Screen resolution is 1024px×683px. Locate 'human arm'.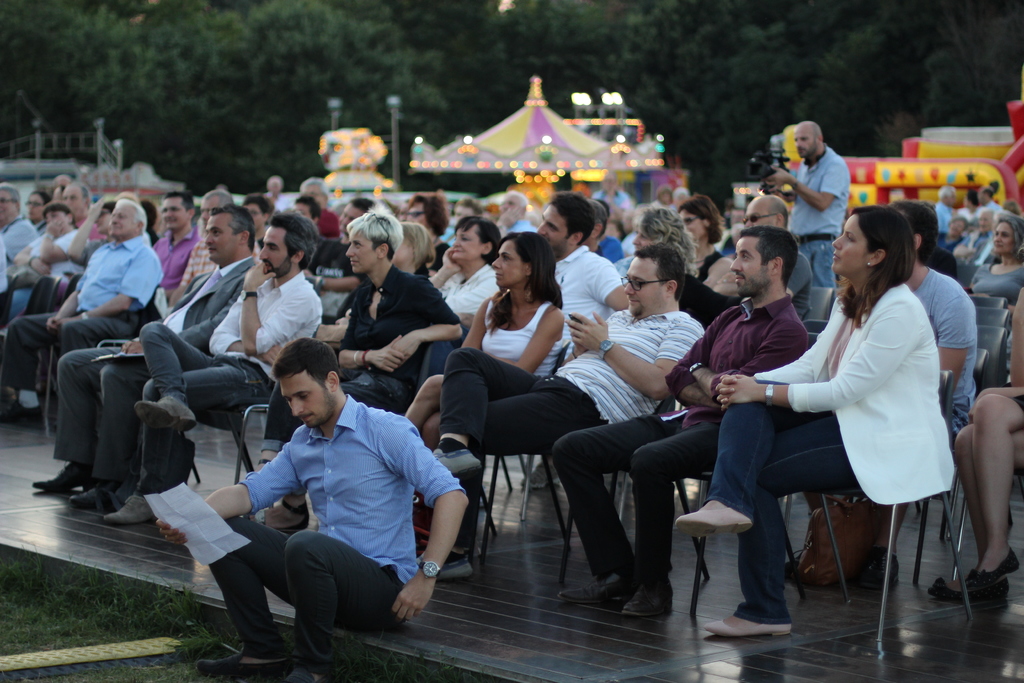
63,253,156,331.
